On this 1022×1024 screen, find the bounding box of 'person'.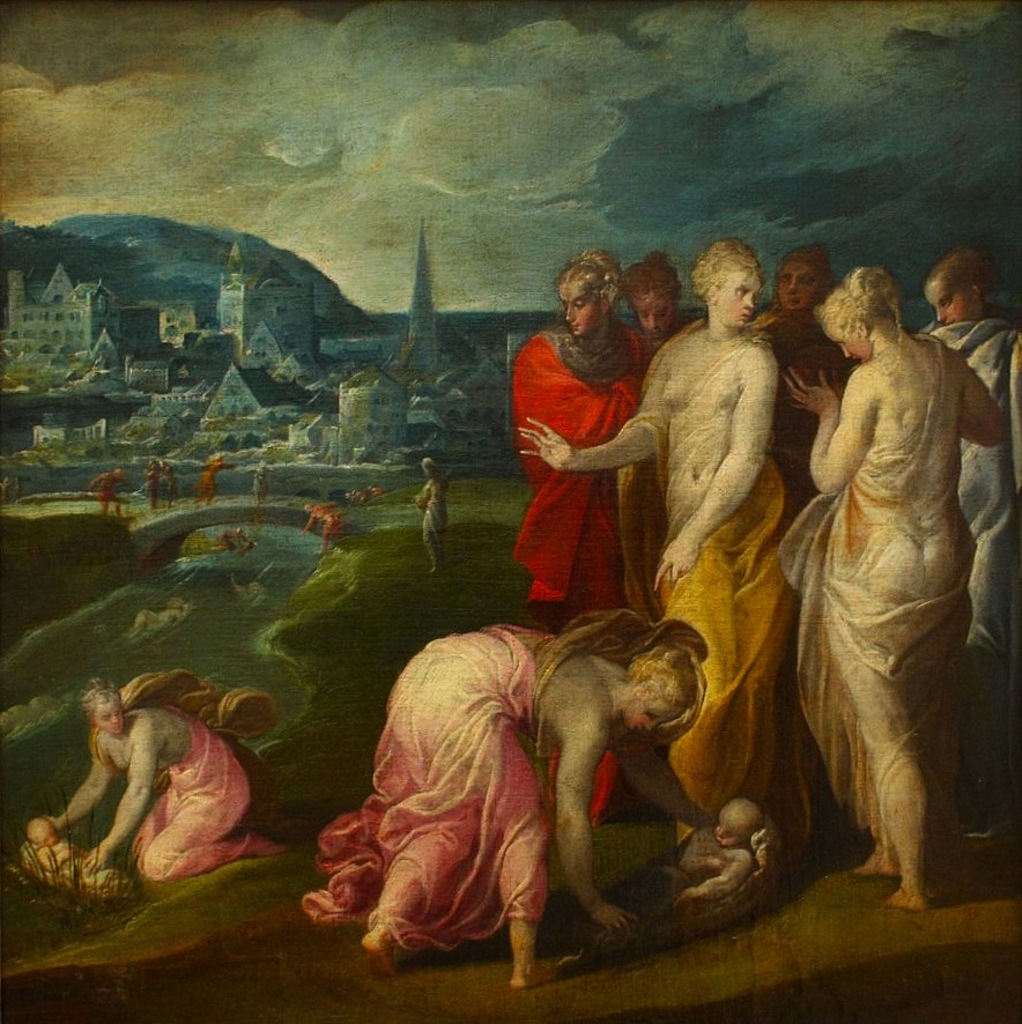
Bounding box: bbox(517, 237, 794, 874).
